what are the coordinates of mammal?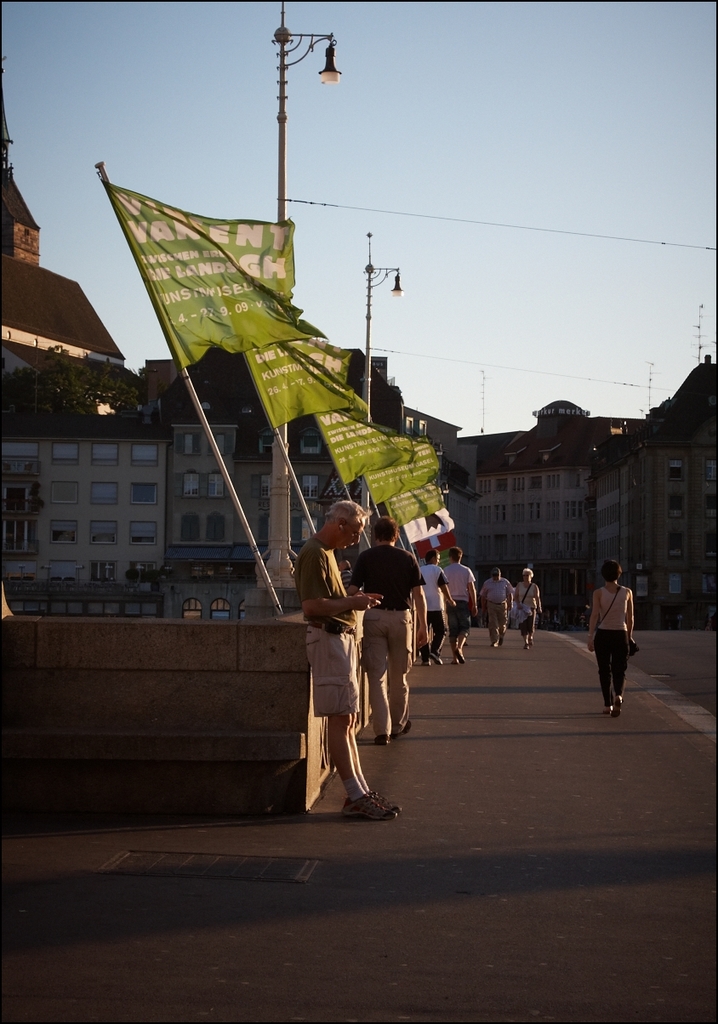
box=[292, 502, 401, 824].
